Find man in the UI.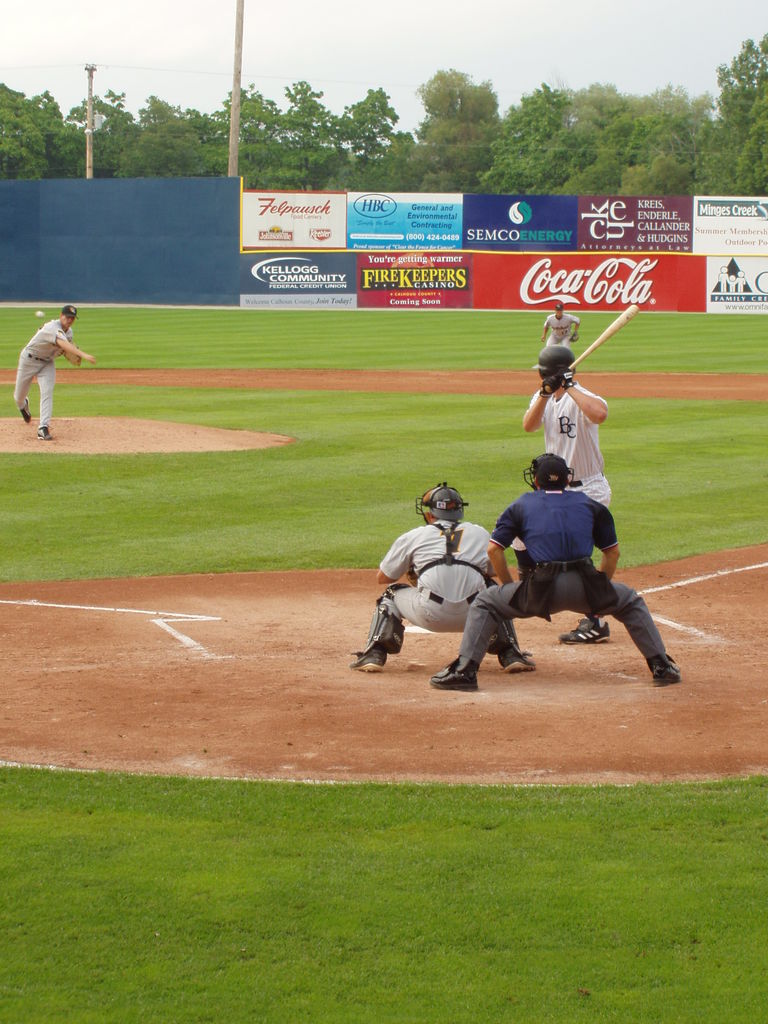
UI element at 520 345 611 509.
